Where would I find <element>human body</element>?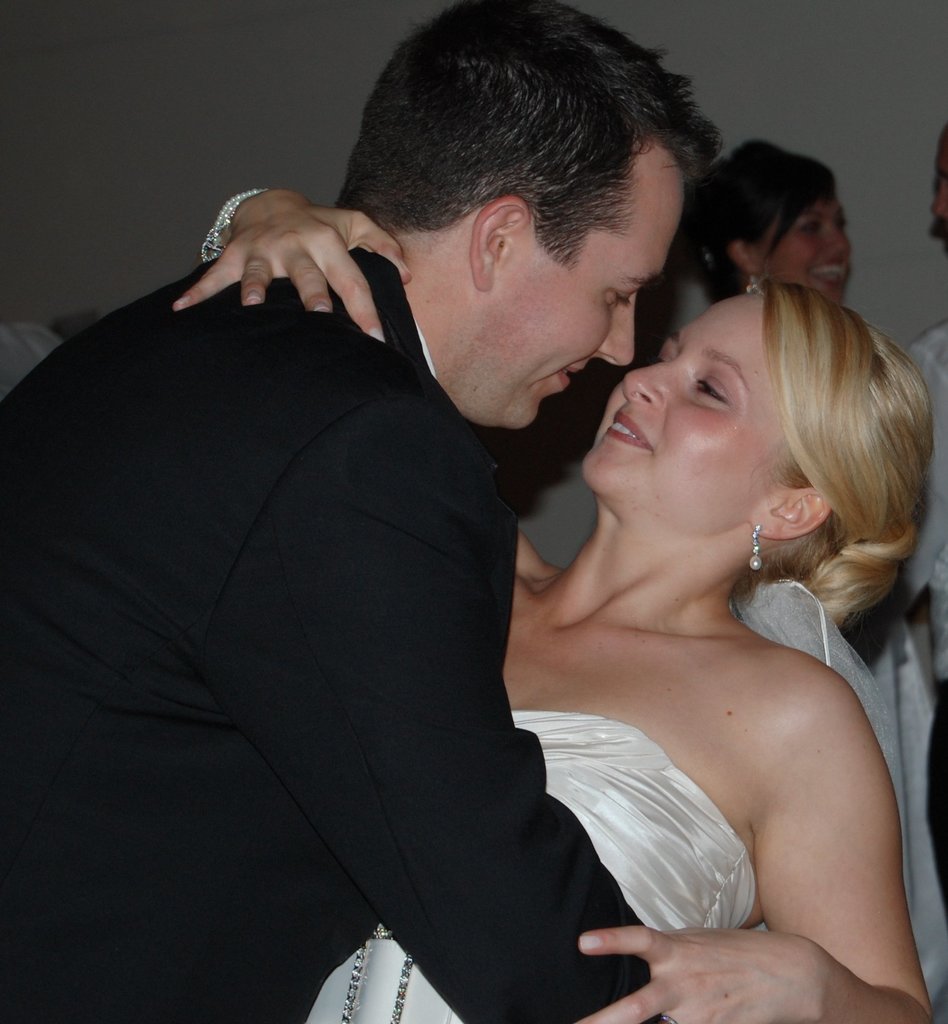
At BBox(891, 309, 947, 929).
